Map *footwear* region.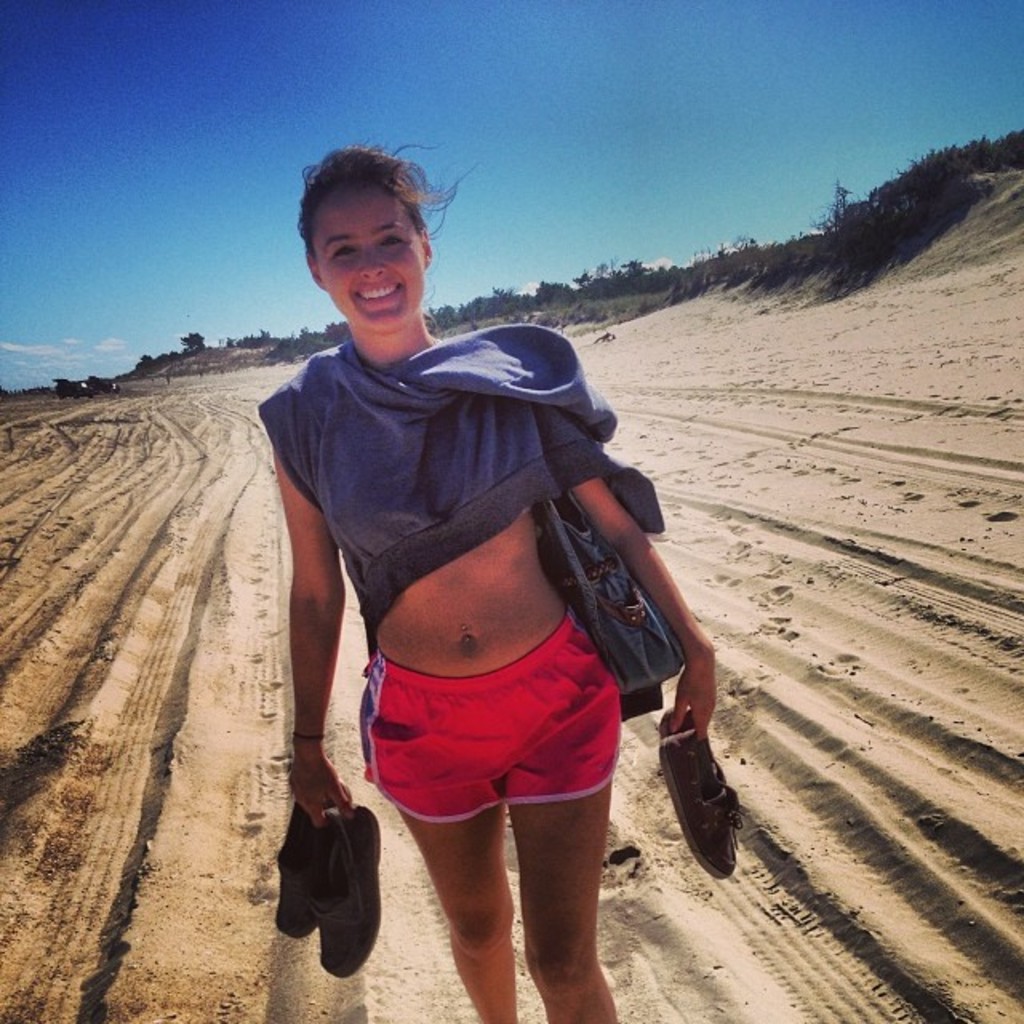
Mapped to region(664, 730, 734, 890).
